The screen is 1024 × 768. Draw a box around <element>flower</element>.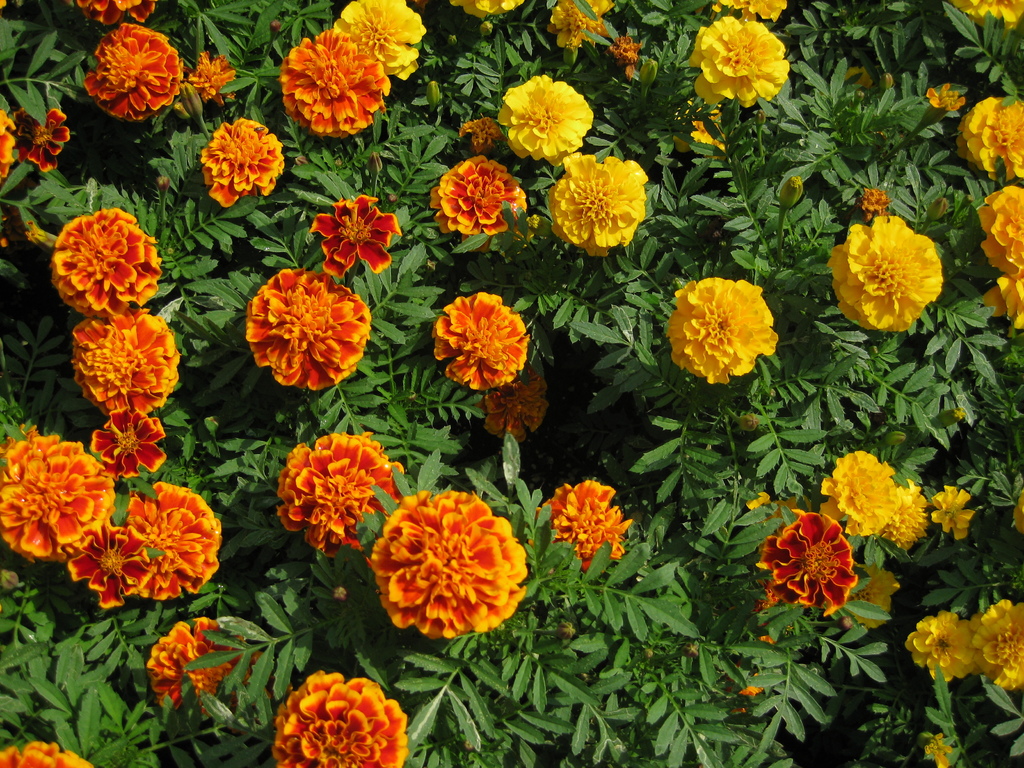
{"x1": 334, "y1": 0, "x2": 429, "y2": 86}.
